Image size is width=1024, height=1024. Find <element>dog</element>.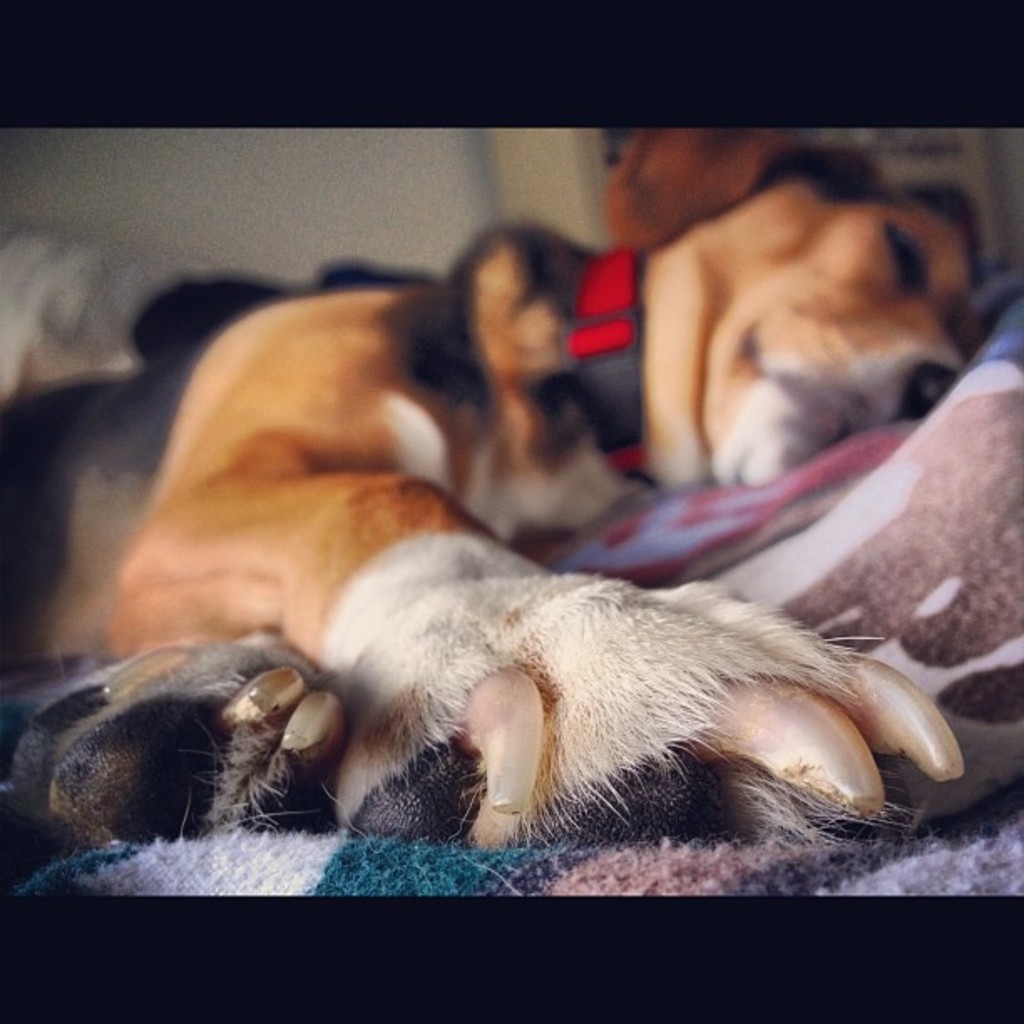
[left=0, top=171, right=1022, bottom=852].
